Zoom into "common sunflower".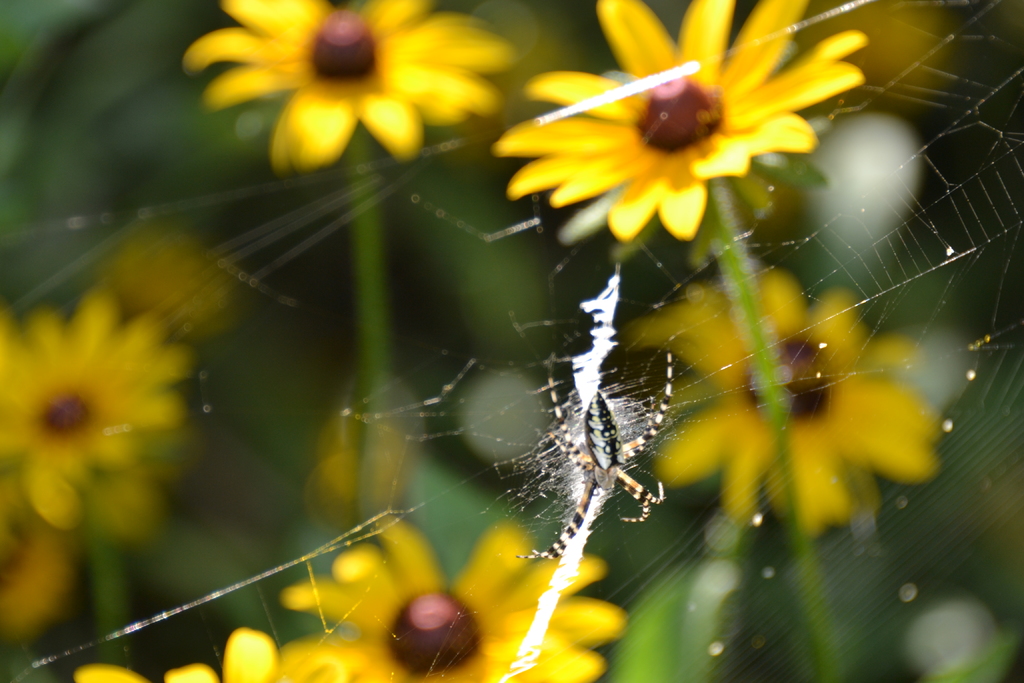
Zoom target: 488/23/869/251.
